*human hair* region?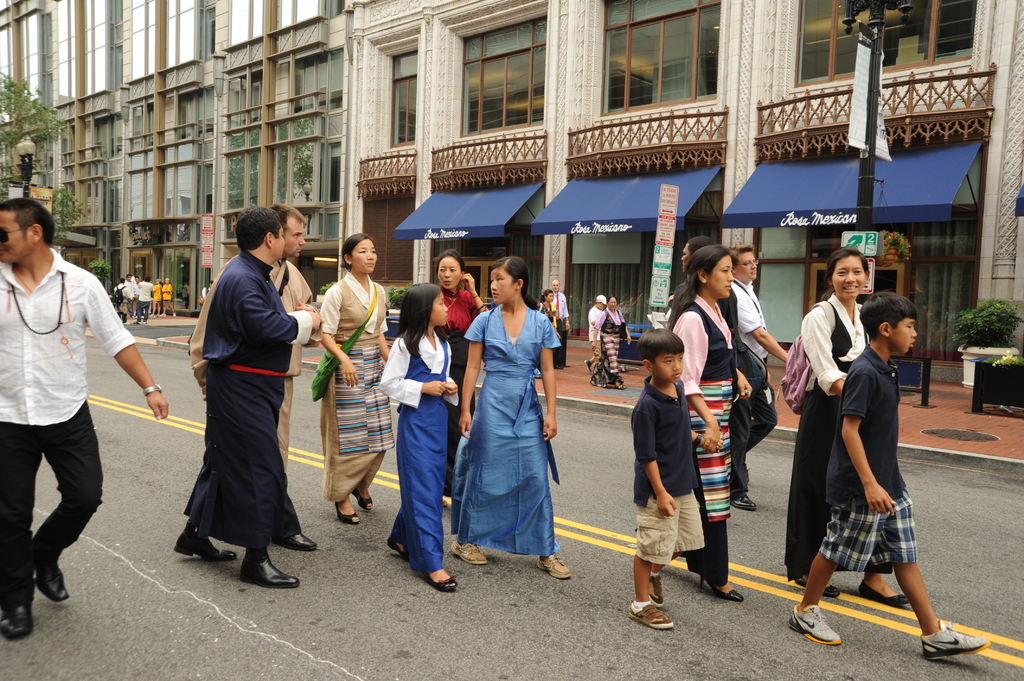
(684, 234, 715, 255)
